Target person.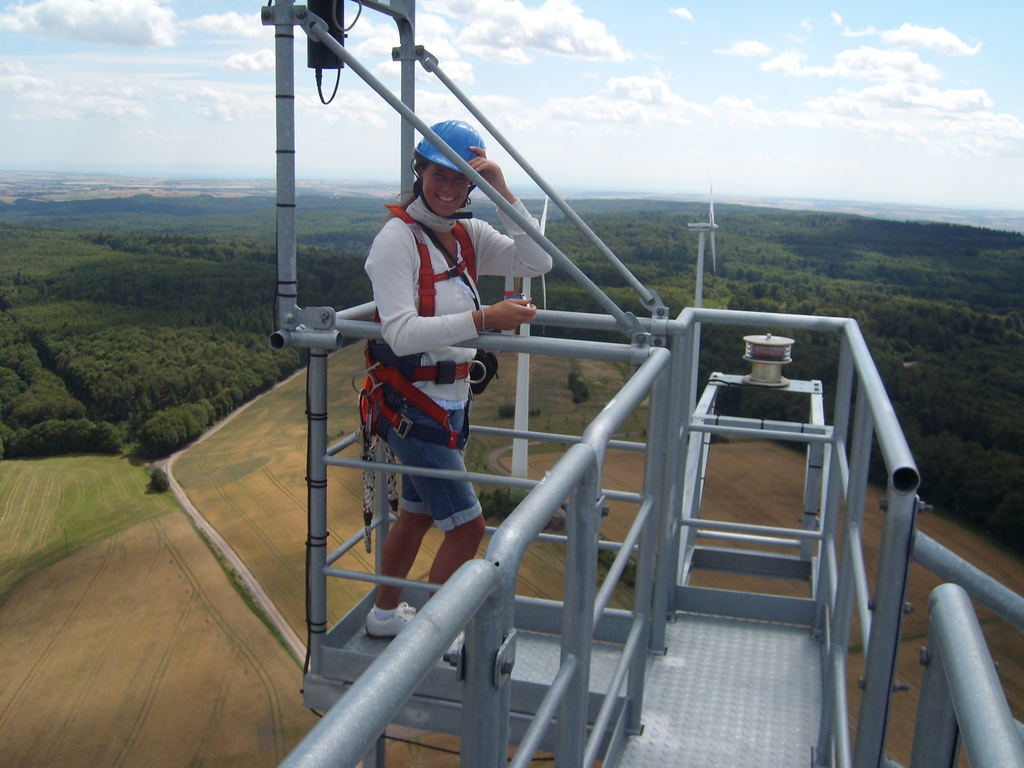
Target region: BBox(360, 117, 554, 668).
